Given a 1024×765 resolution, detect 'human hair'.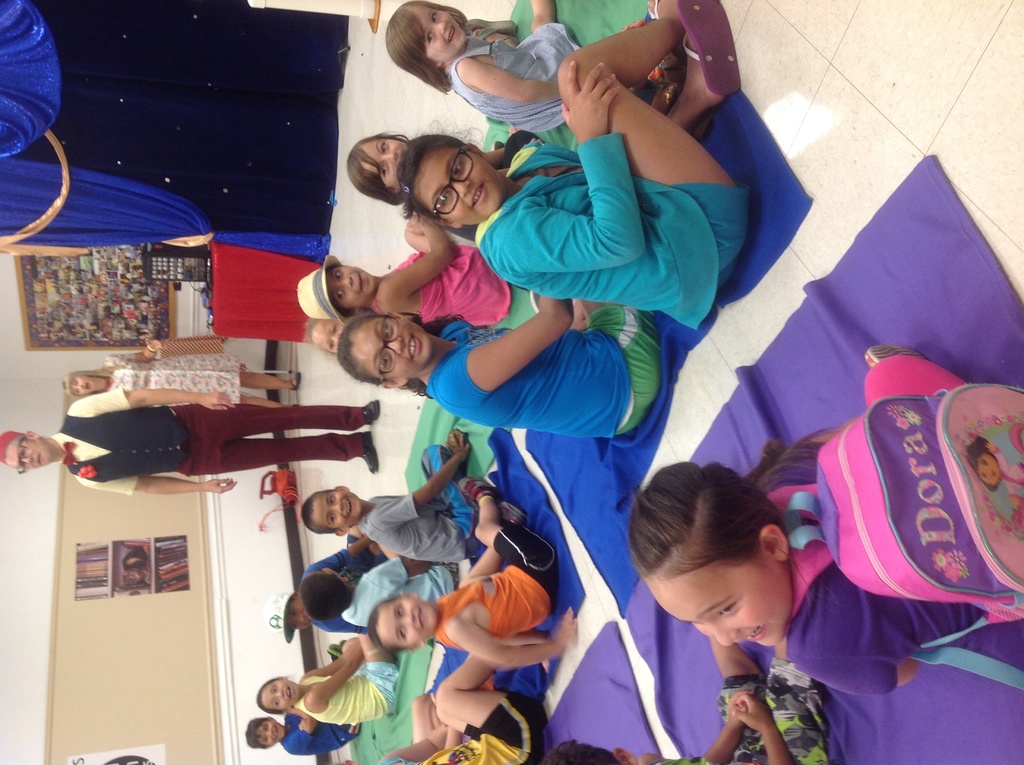
left=624, top=435, right=790, bottom=574.
